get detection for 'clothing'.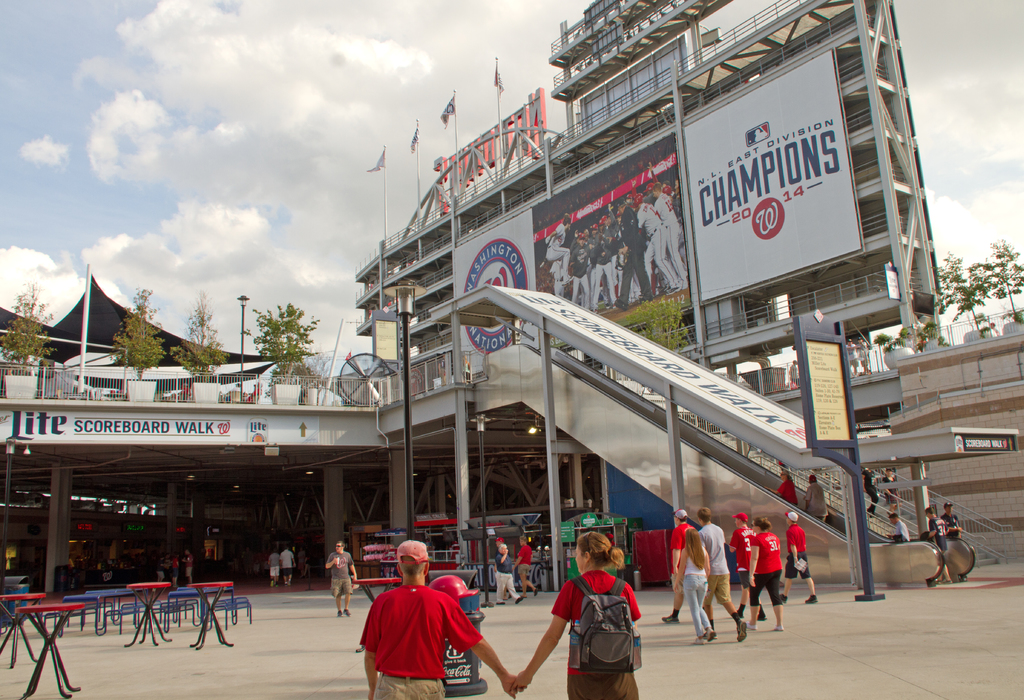
Detection: [x1=593, y1=232, x2=602, y2=248].
